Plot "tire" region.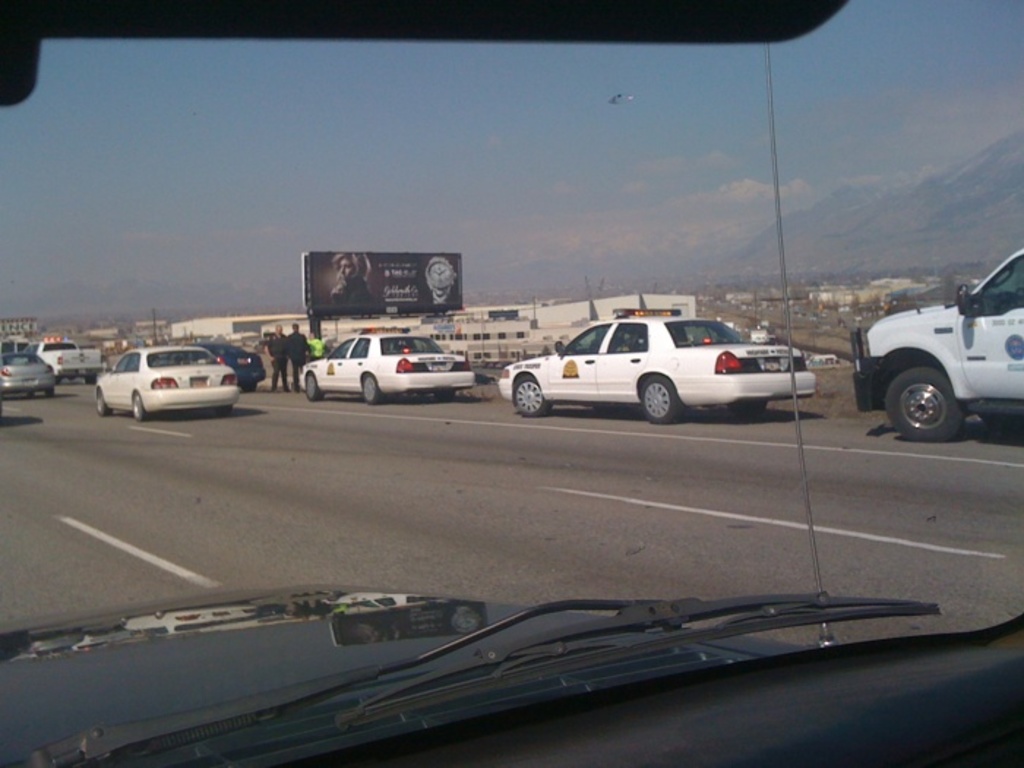
Plotted at <region>132, 389, 145, 421</region>.
